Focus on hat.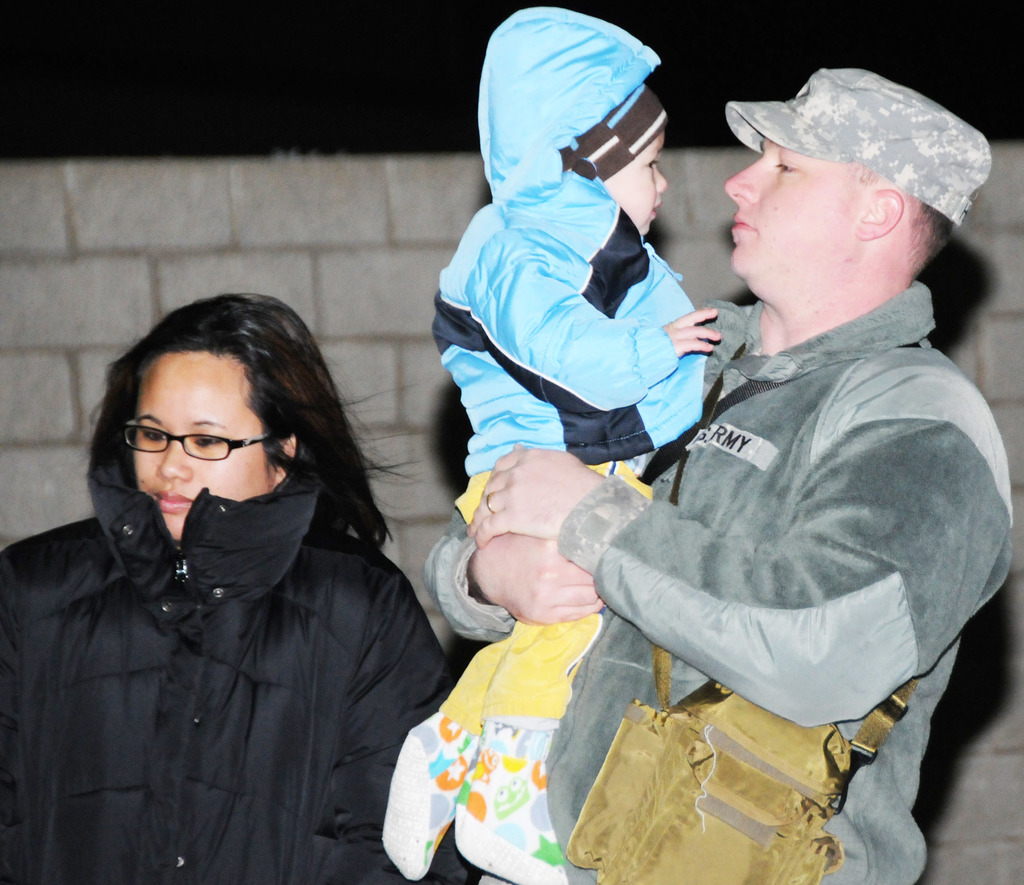
Focused at 724 65 994 223.
